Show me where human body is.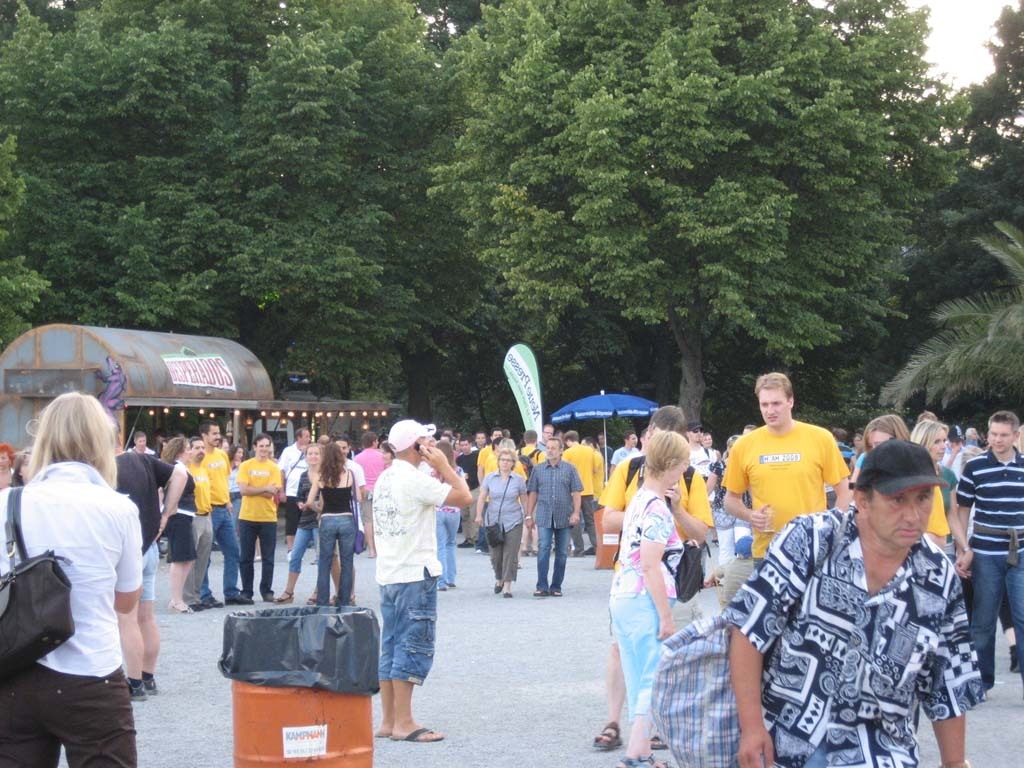
human body is at rect(451, 443, 480, 556).
